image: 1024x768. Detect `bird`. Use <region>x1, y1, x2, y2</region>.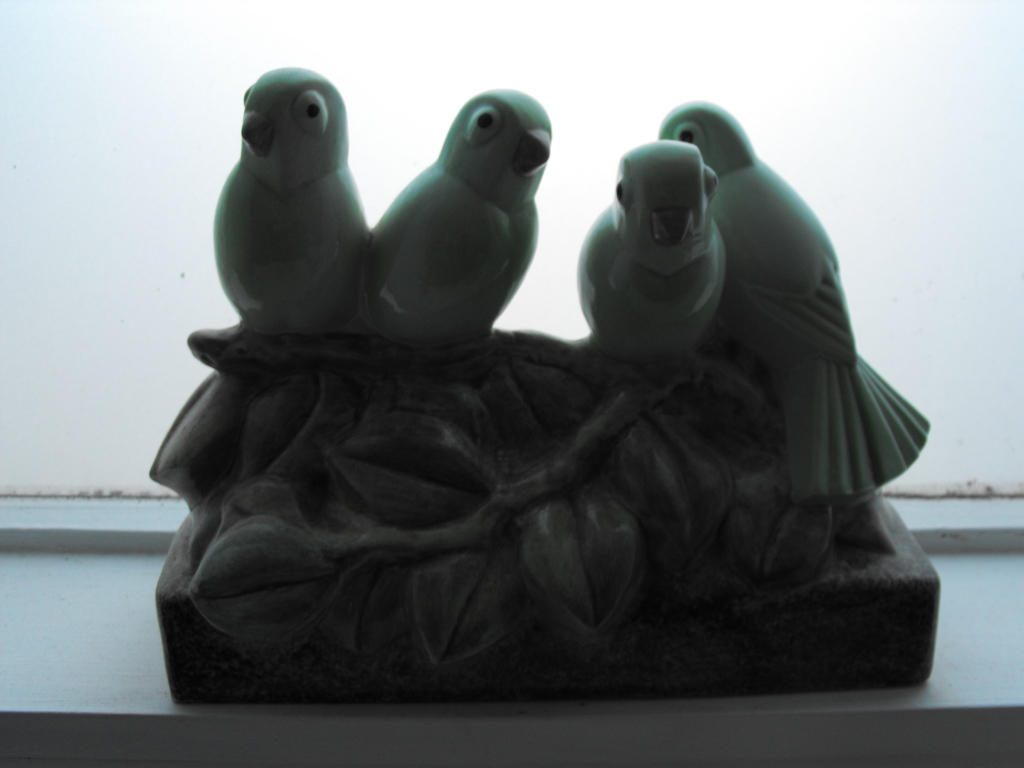
<region>655, 98, 932, 506</region>.
